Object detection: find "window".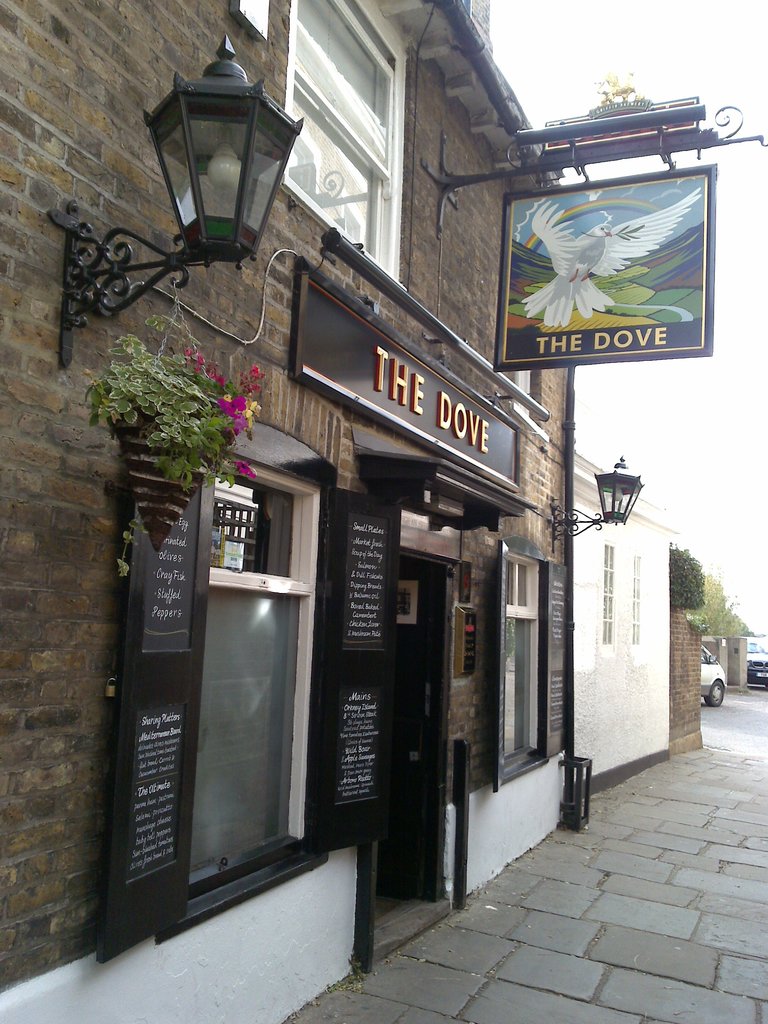
[598, 543, 614, 646].
